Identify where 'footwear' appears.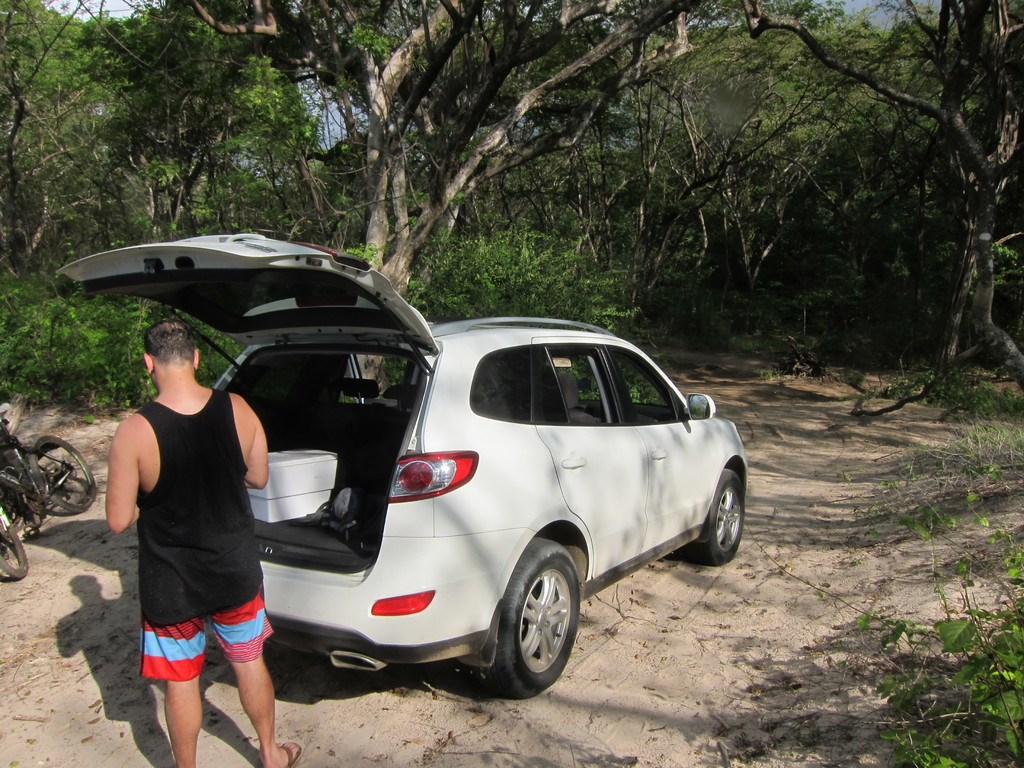
Appears at <box>275,737,307,767</box>.
